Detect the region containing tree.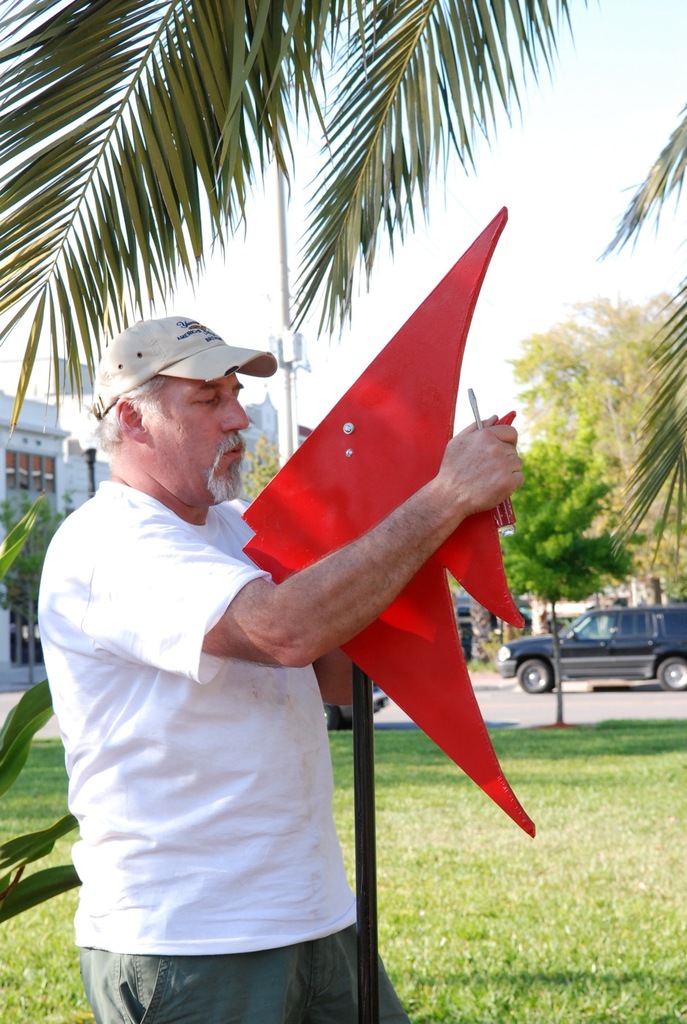
0:493:73:687.
